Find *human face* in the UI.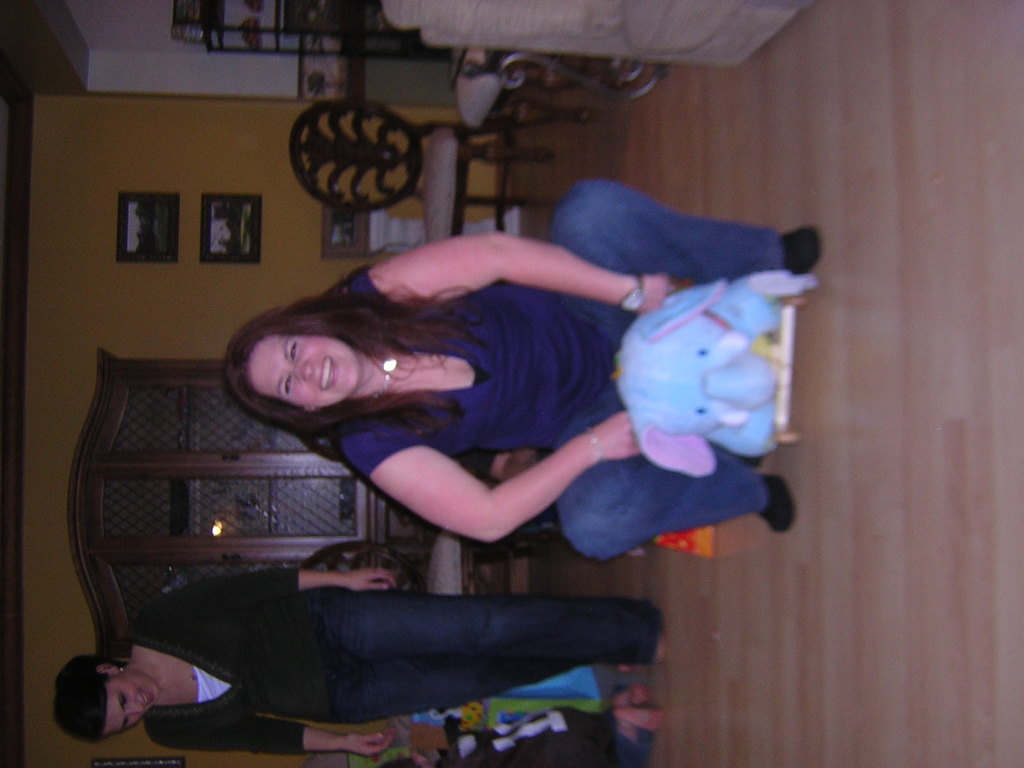
UI element at <bbox>105, 679, 162, 735</bbox>.
